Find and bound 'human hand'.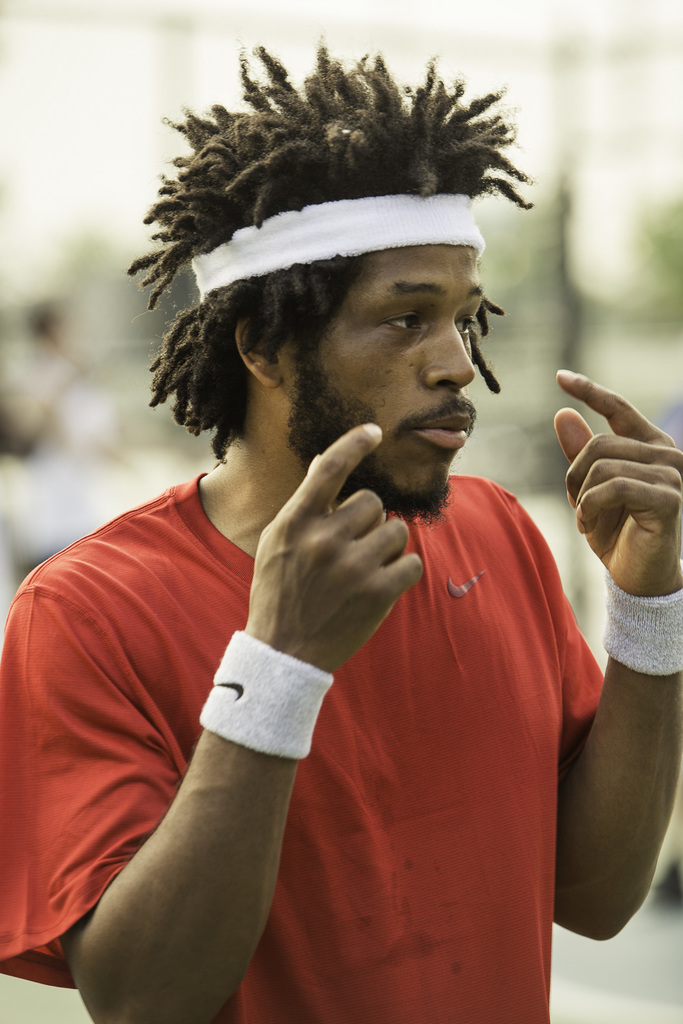
Bound: BBox(559, 326, 682, 584).
